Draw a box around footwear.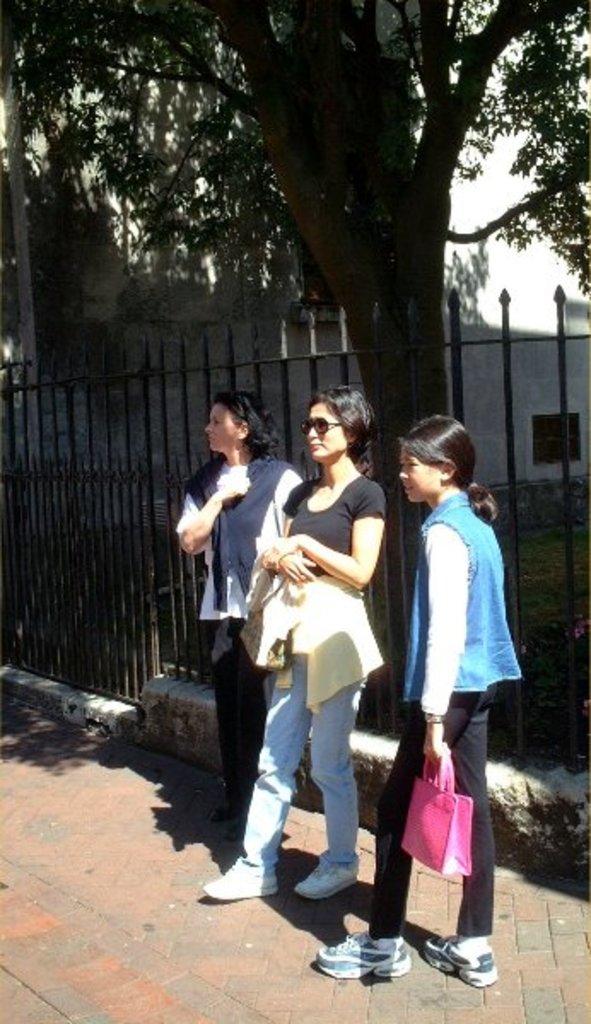
bbox=[420, 927, 500, 985].
